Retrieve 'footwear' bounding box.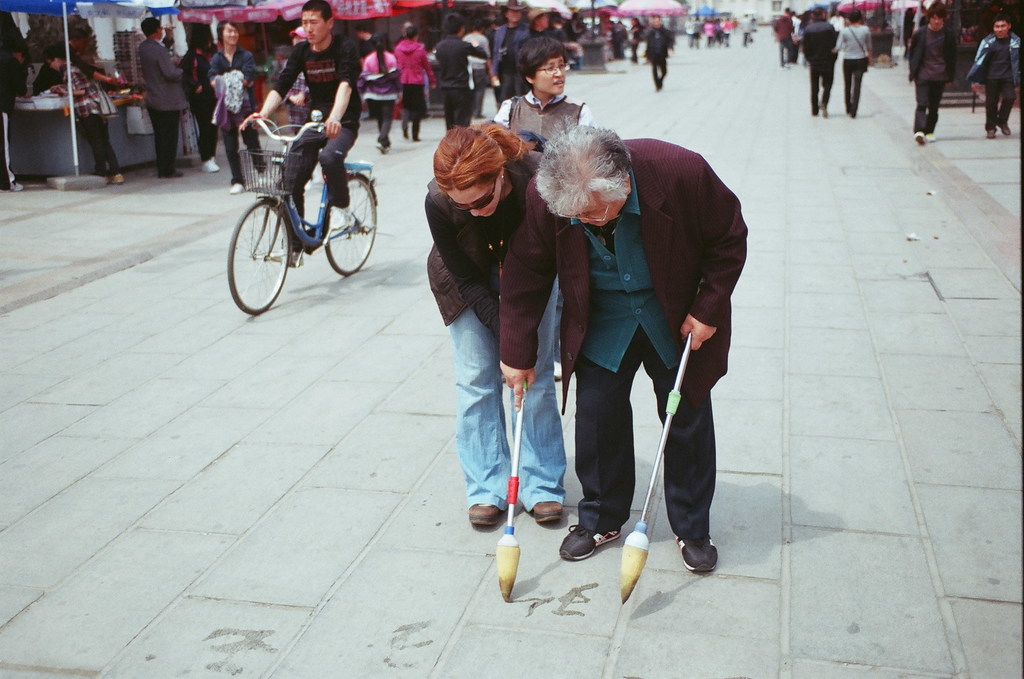
Bounding box: locate(226, 180, 246, 195).
